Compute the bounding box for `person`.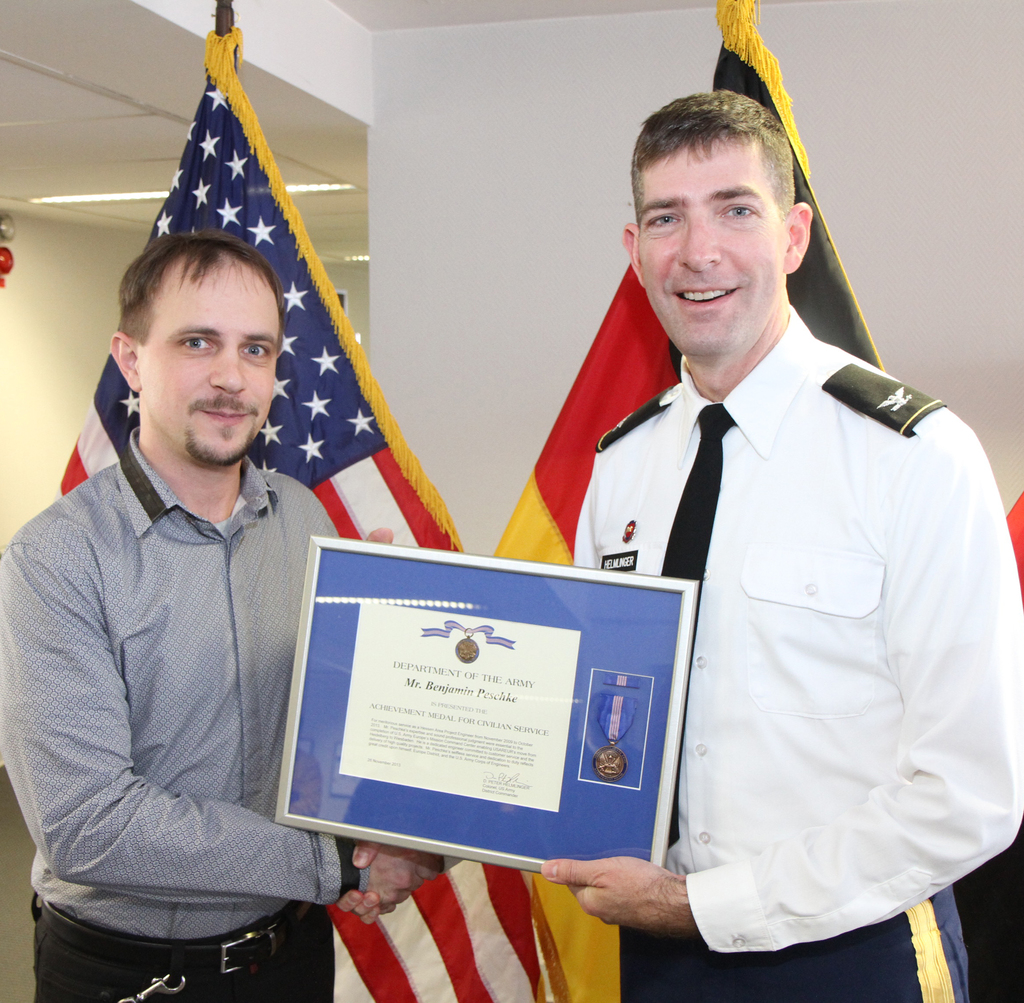
{"x1": 21, "y1": 181, "x2": 369, "y2": 995}.
